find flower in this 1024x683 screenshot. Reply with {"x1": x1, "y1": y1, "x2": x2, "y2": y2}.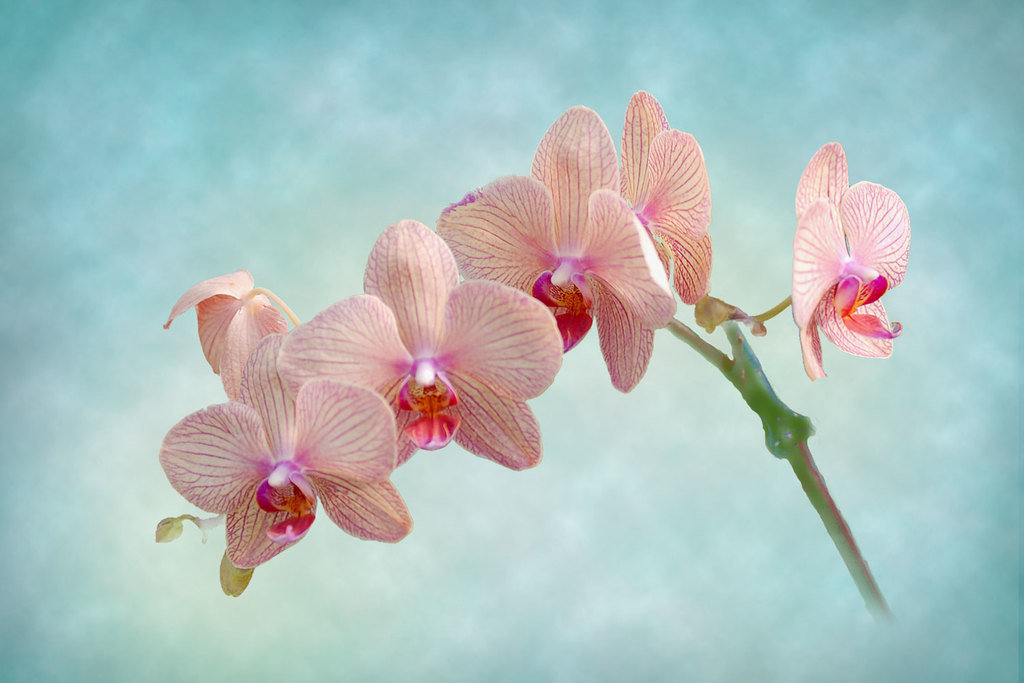
{"x1": 150, "y1": 87, "x2": 900, "y2": 599}.
